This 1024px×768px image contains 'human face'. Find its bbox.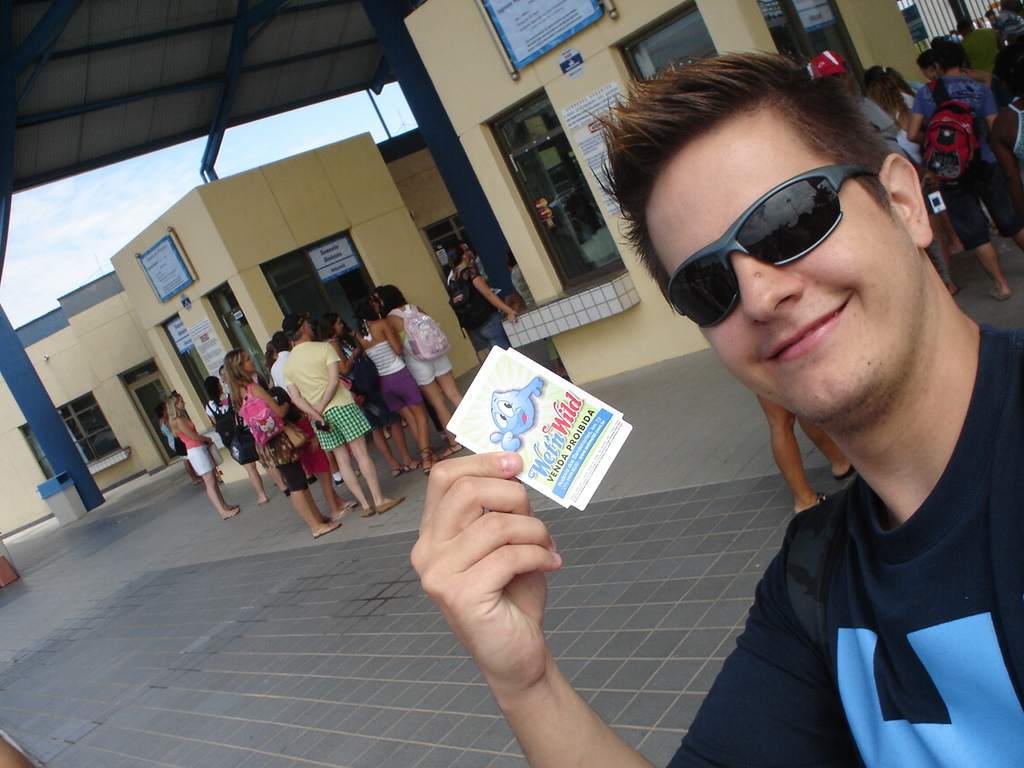
370,294,382,319.
